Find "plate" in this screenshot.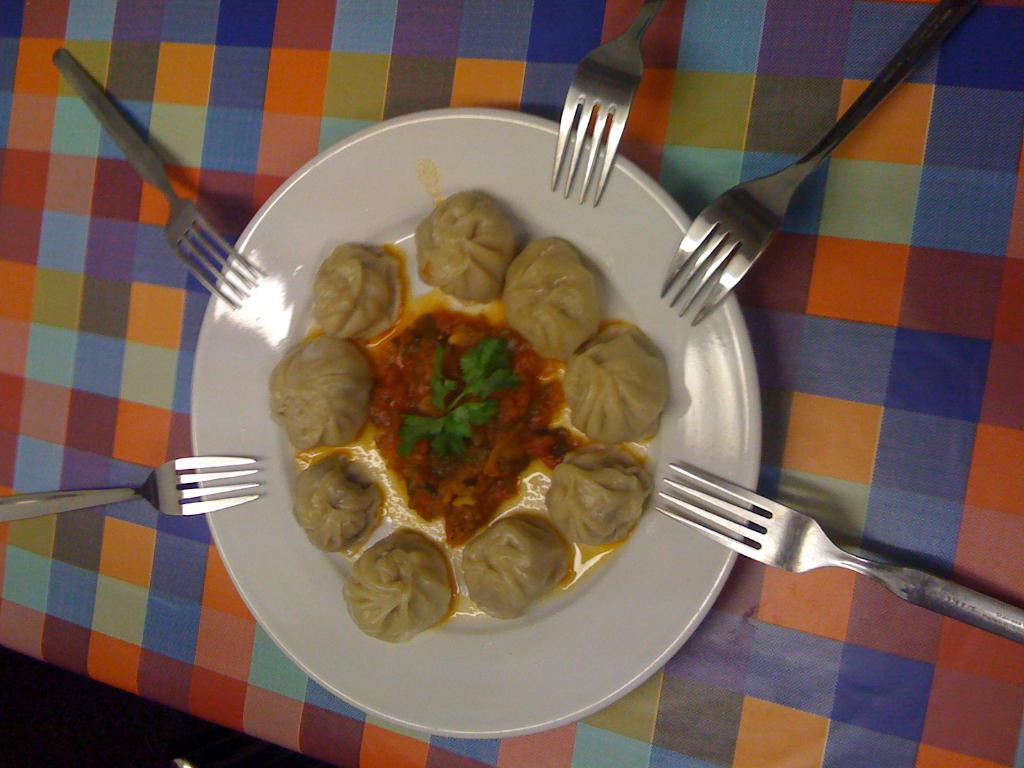
The bounding box for "plate" is {"left": 167, "top": 138, "right": 741, "bottom": 683}.
